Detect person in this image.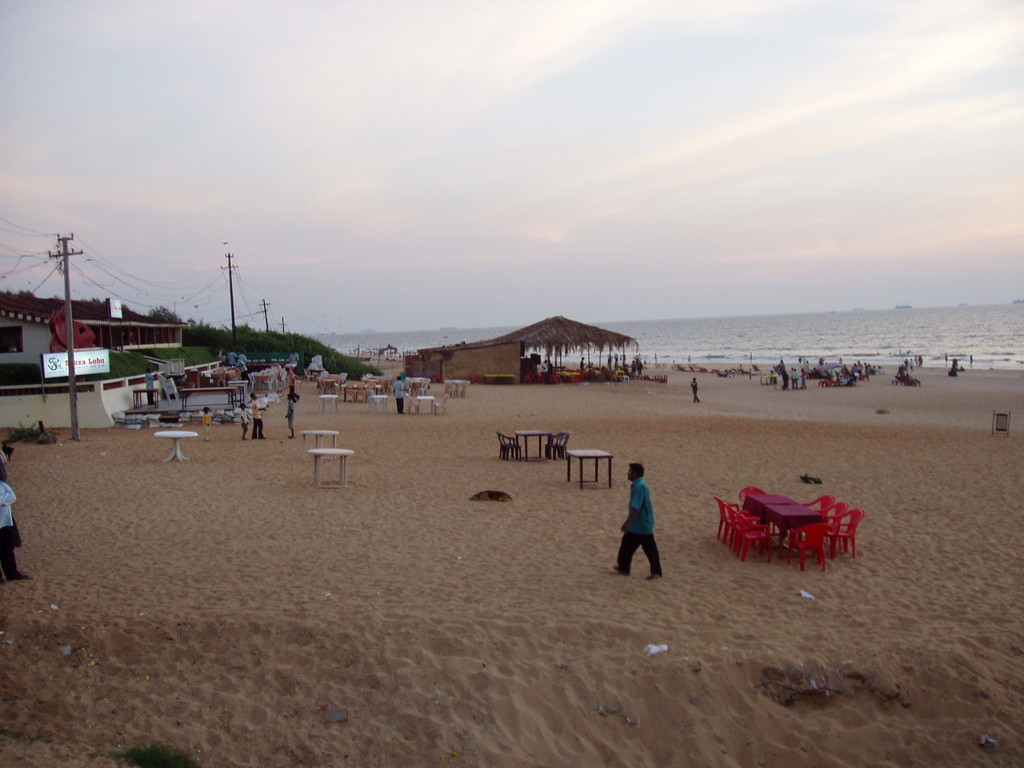
Detection: bbox=[252, 392, 266, 438].
